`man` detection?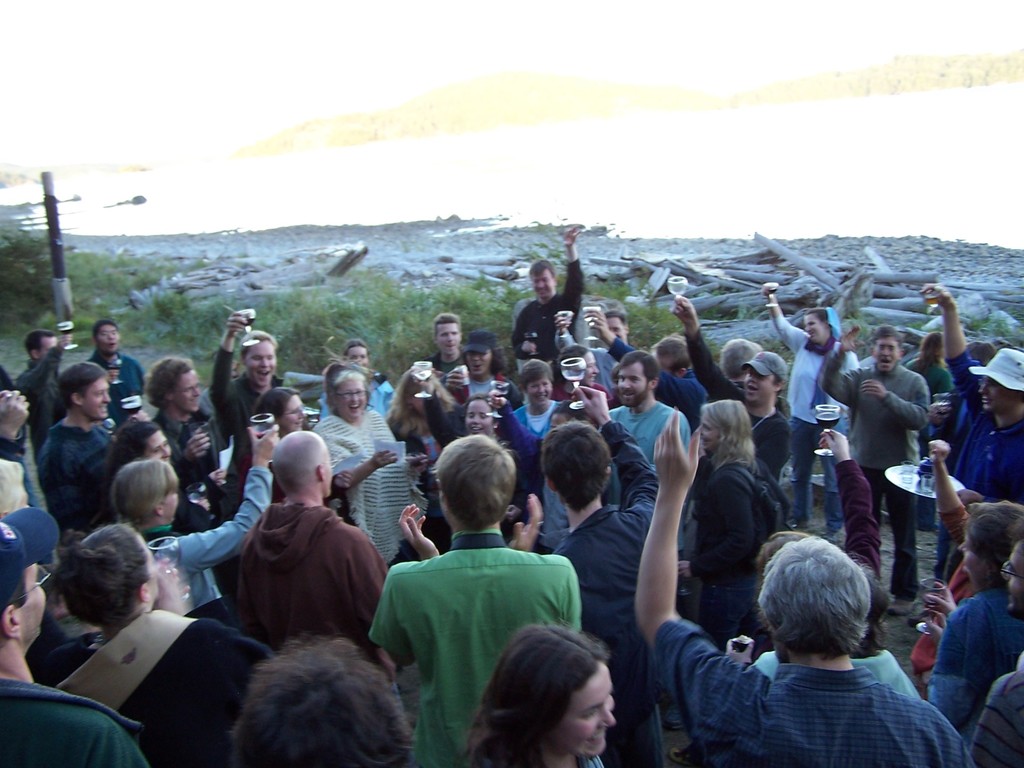
131, 355, 205, 474
